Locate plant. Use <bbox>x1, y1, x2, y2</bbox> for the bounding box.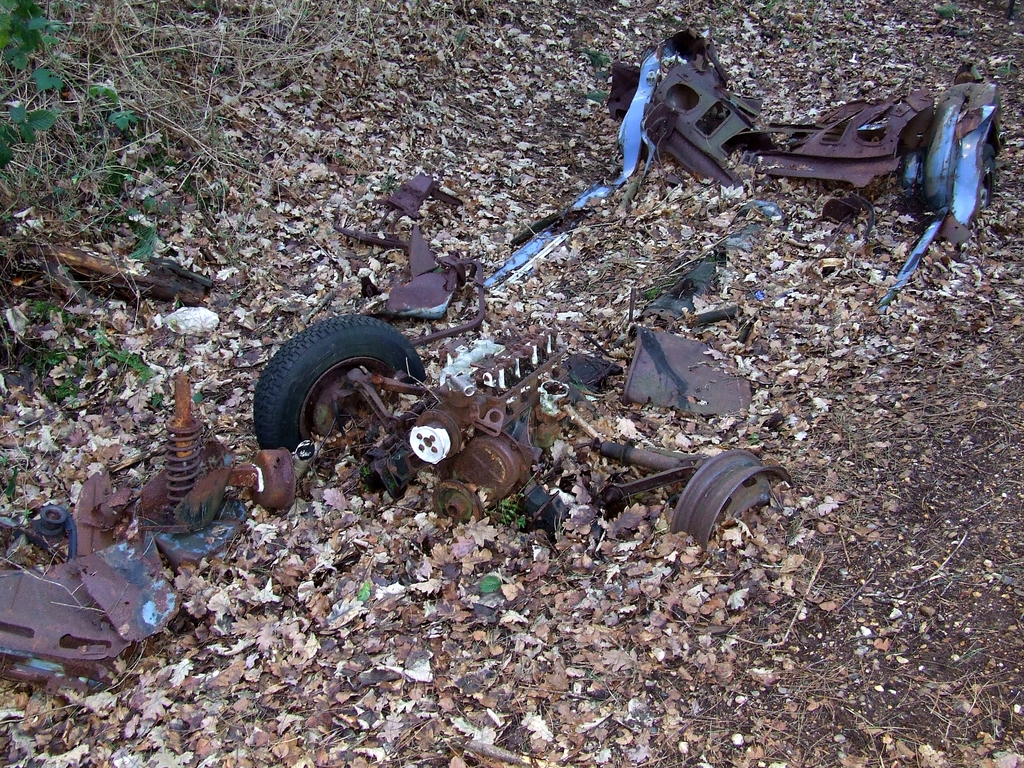
<bbox>998, 61, 1014, 78</bbox>.
